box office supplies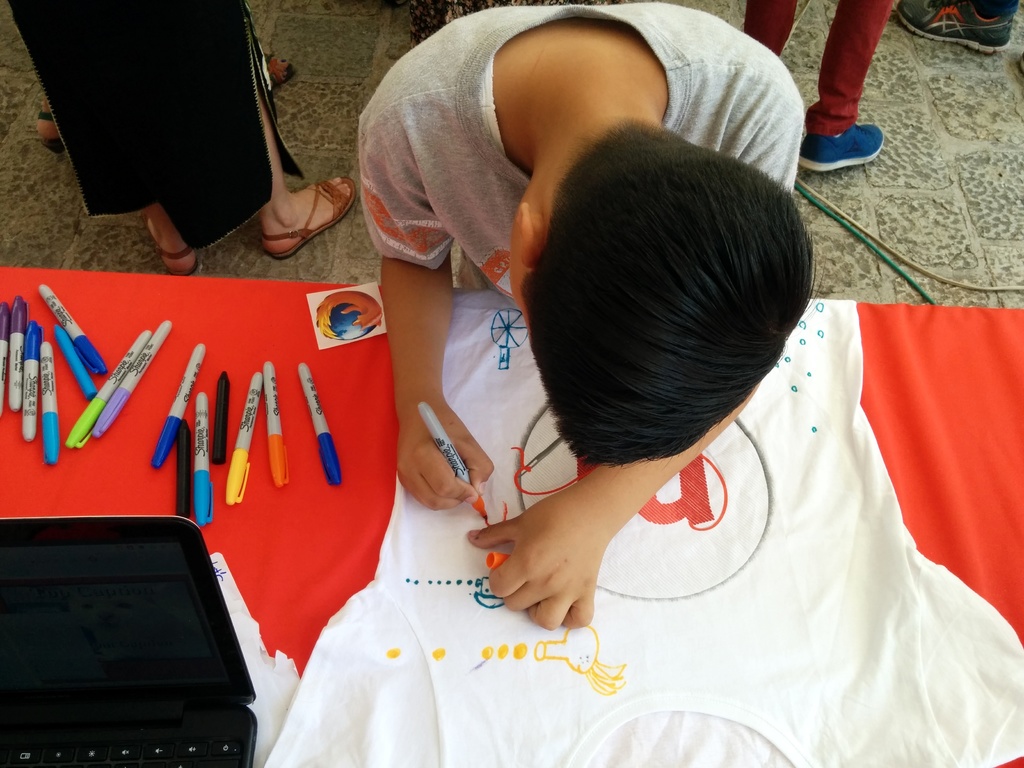
(left=65, top=327, right=153, bottom=453)
